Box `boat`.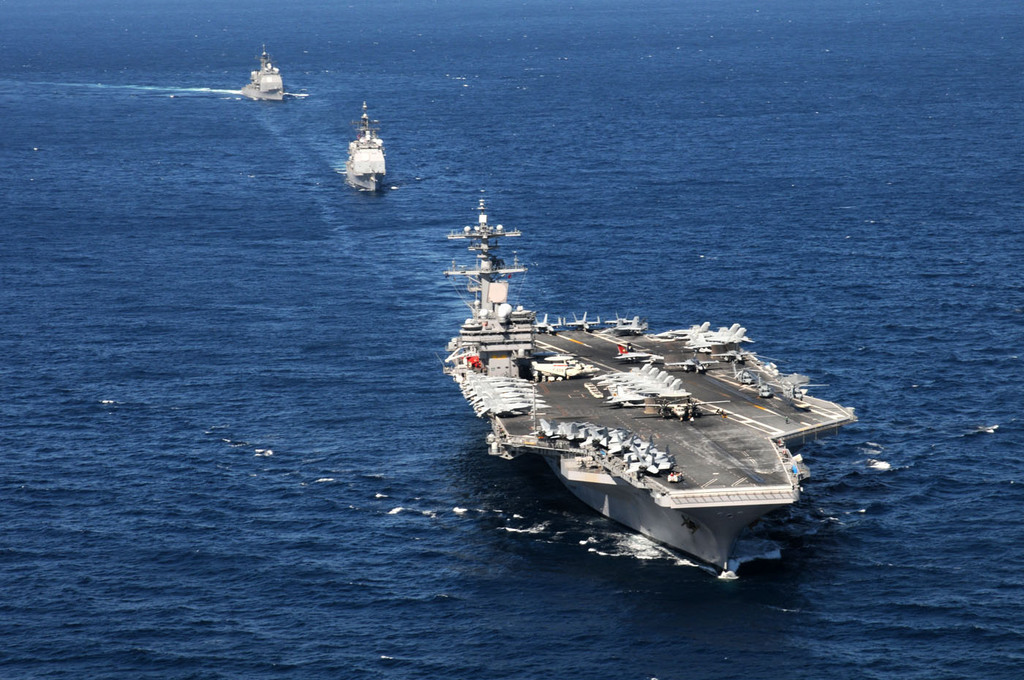
241 39 287 100.
